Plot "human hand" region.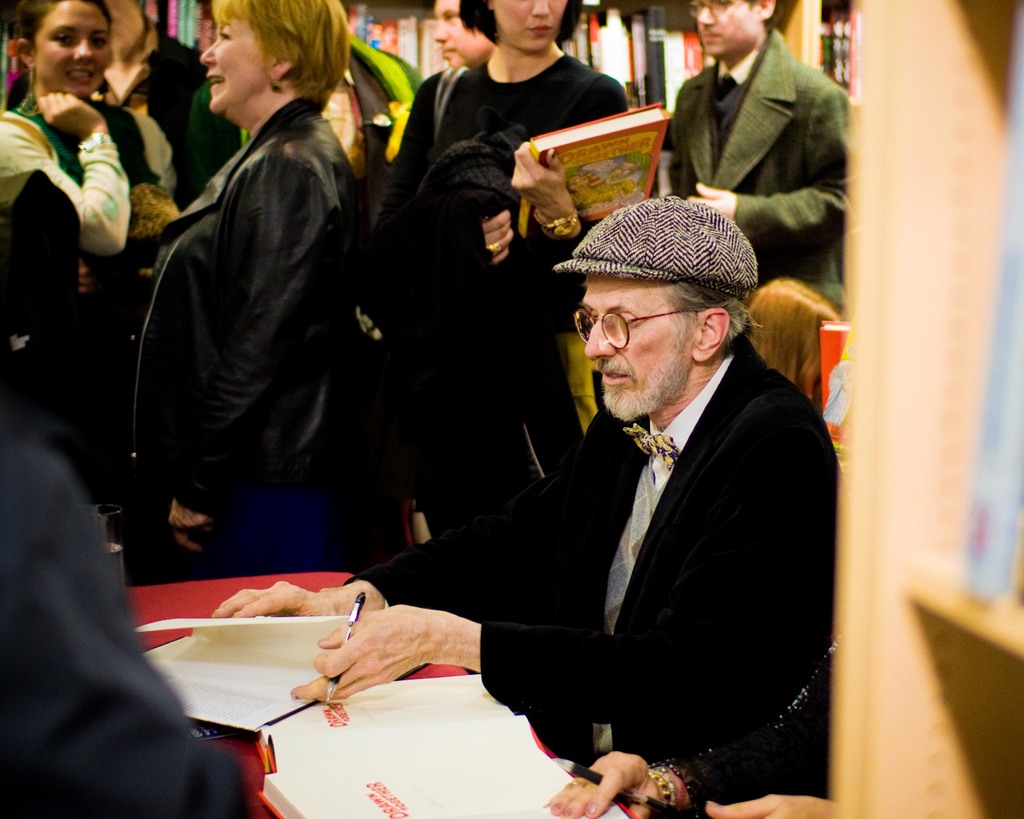
Plotted at region(480, 207, 518, 270).
